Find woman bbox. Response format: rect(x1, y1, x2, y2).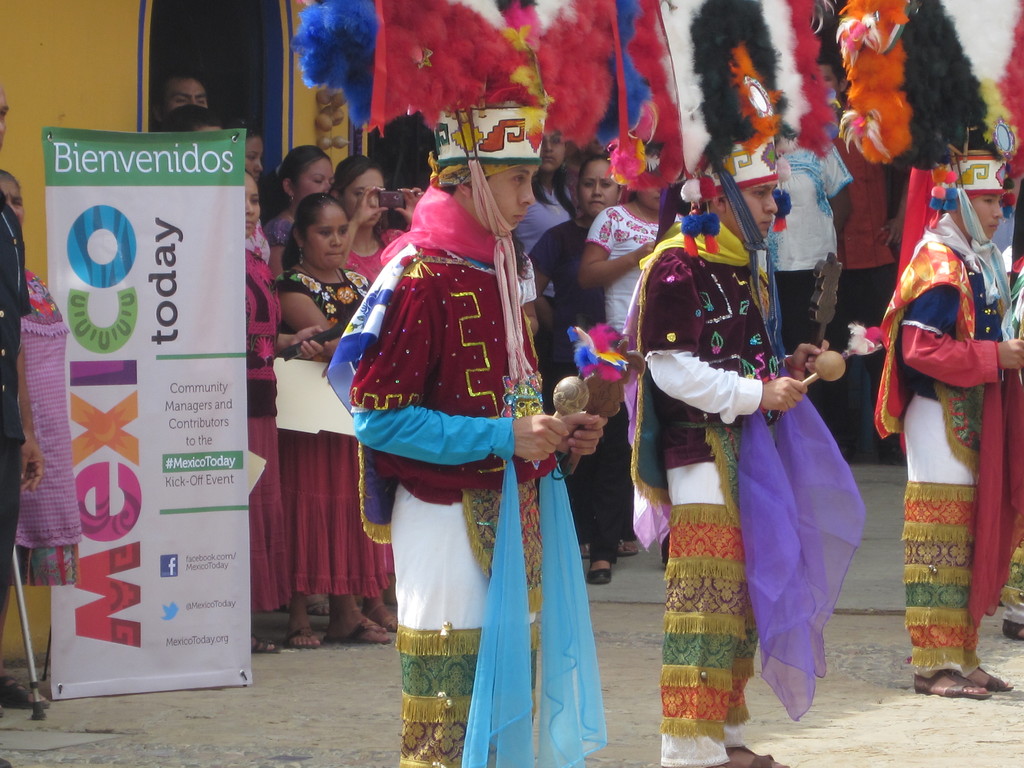
rect(263, 148, 342, 313).
